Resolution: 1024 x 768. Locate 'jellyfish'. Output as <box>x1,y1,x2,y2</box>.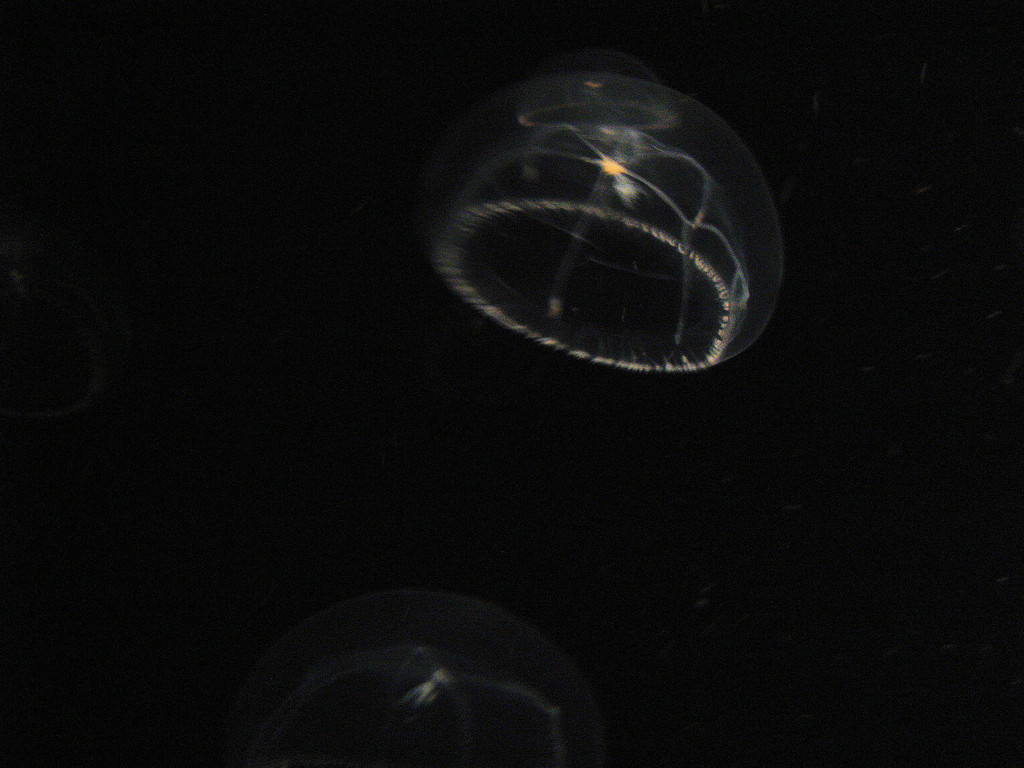
<box>411,35,785,378</box>.
